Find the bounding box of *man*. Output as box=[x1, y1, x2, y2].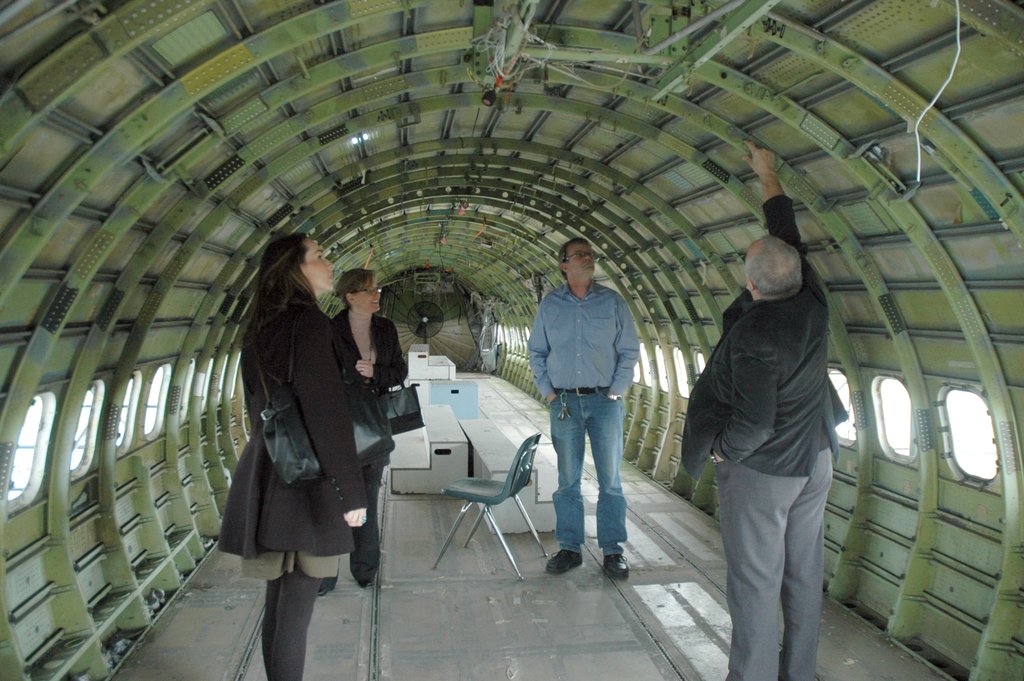
box=[679, 133, 851, 680].
